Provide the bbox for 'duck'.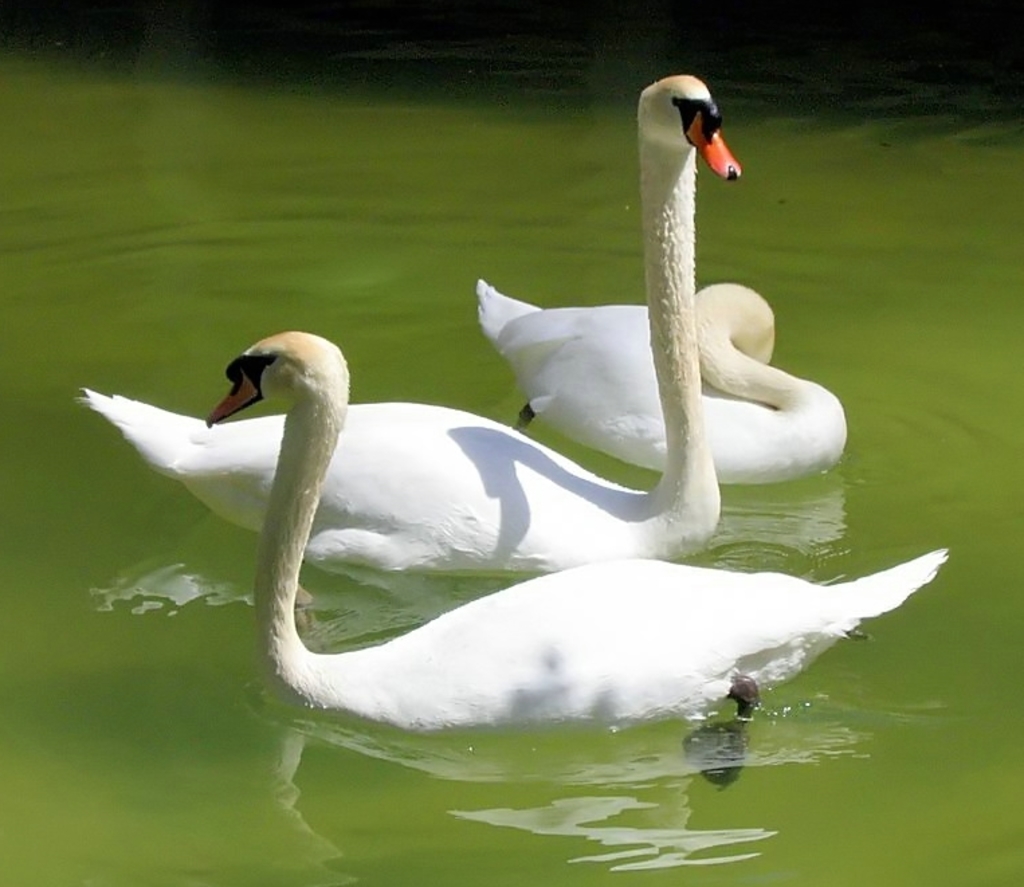
[471, 268, 854, 506].
